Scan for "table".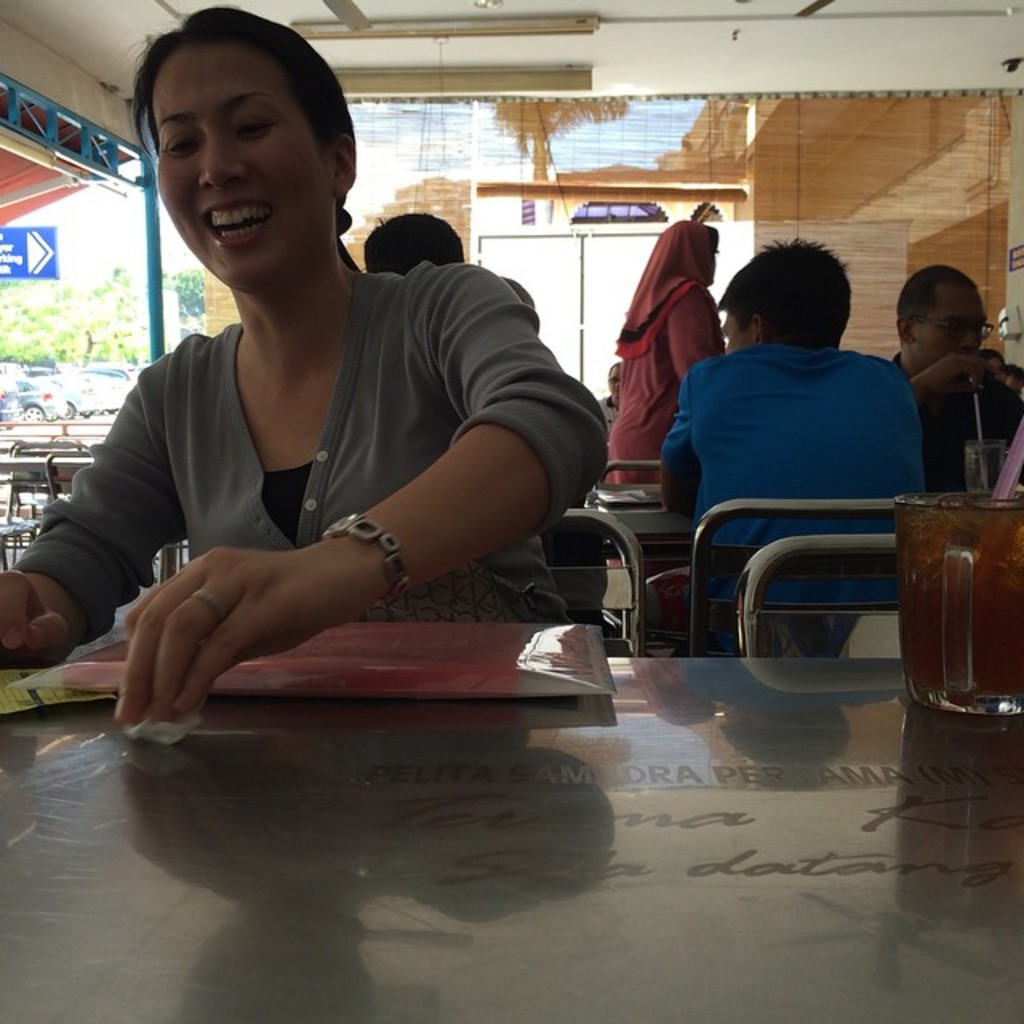
Scan result: l=611, t=477, r=693, b=627.
